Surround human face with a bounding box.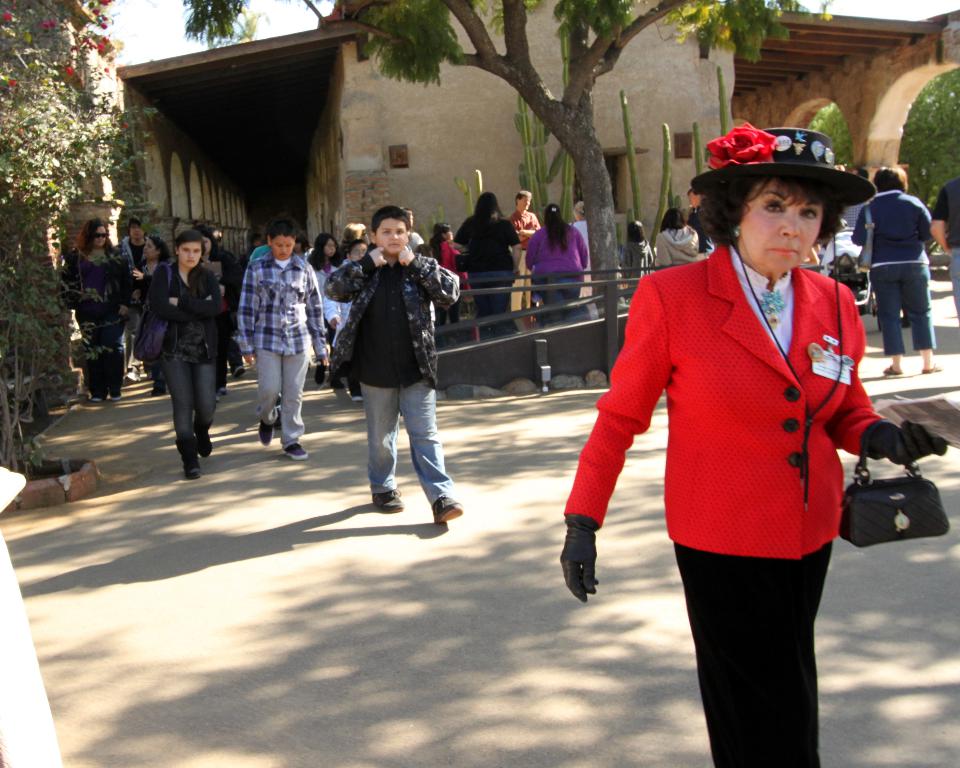
129, 220, 146, 239.
